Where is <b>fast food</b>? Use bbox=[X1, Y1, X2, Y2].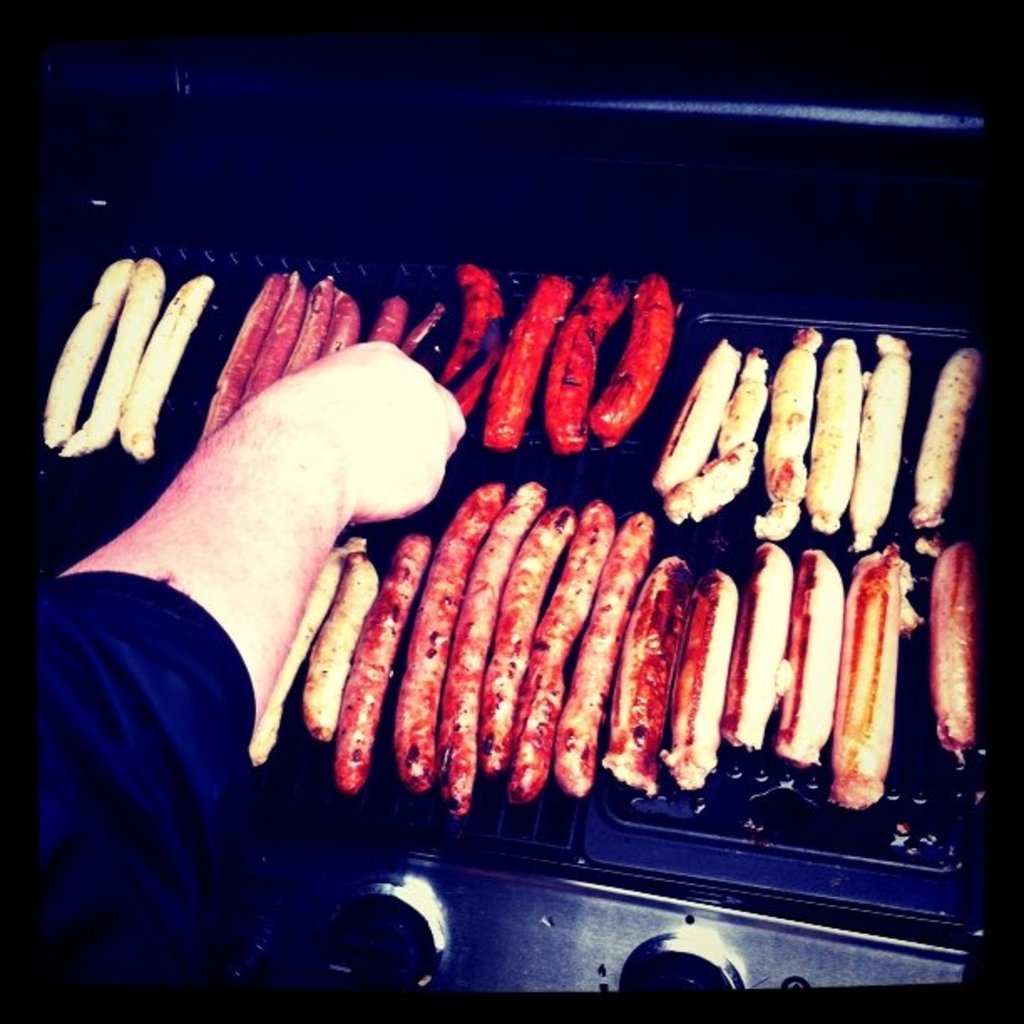
bbox=[395, 308, 450, 361].
